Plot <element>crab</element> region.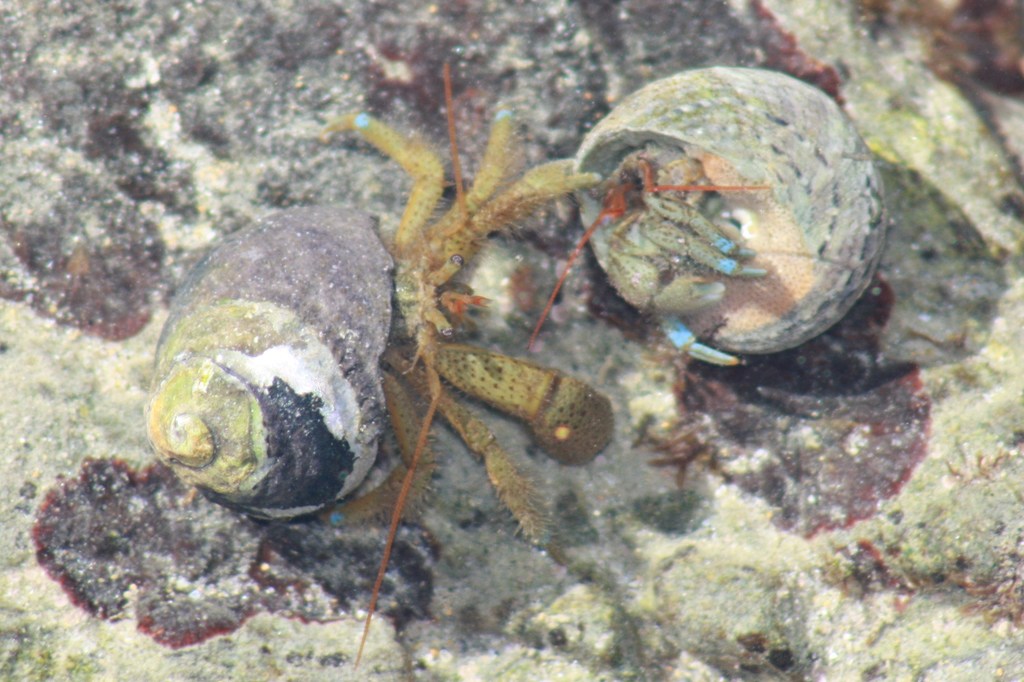
Plotted at (525, 140, 785, 372).
